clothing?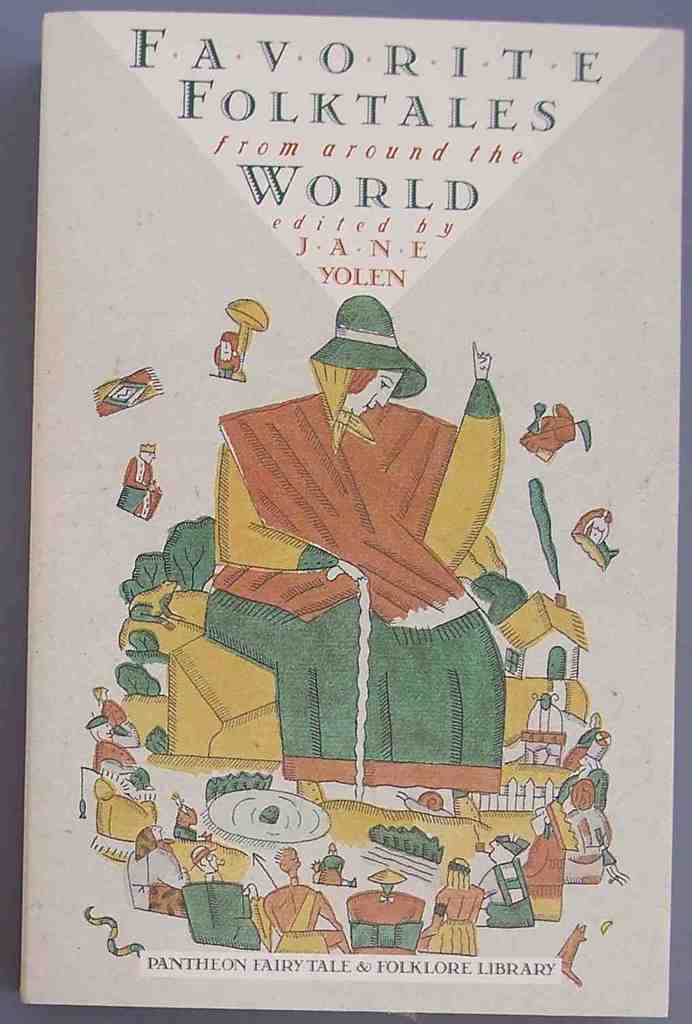
pyautogui.locateOnScreen(103, 696, 139, 748)
